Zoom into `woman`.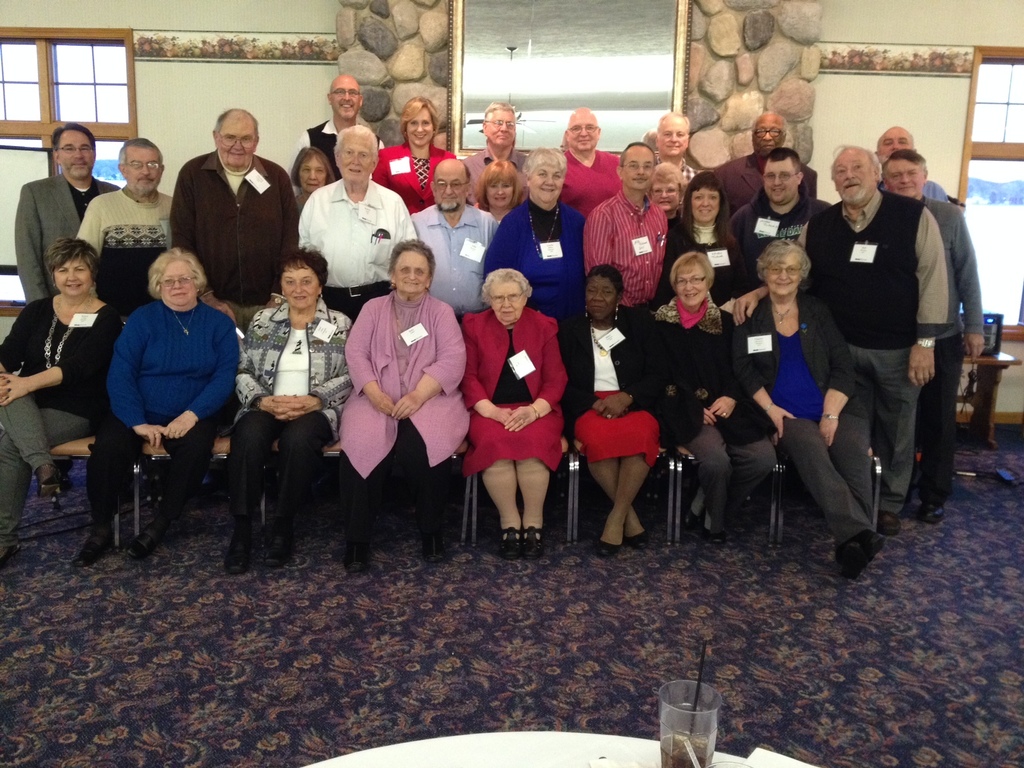
Zoom target: left=291, top=145, right=339, bottom=216.
